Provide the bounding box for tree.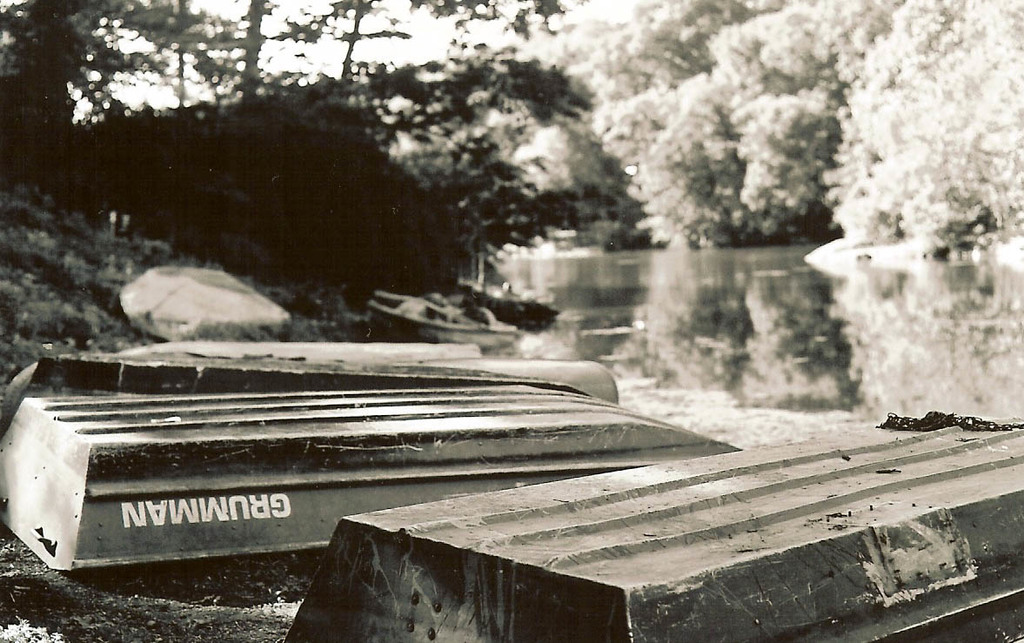
{"left": 9, "top": 0, "right": 1023, "bottom": 338}.
